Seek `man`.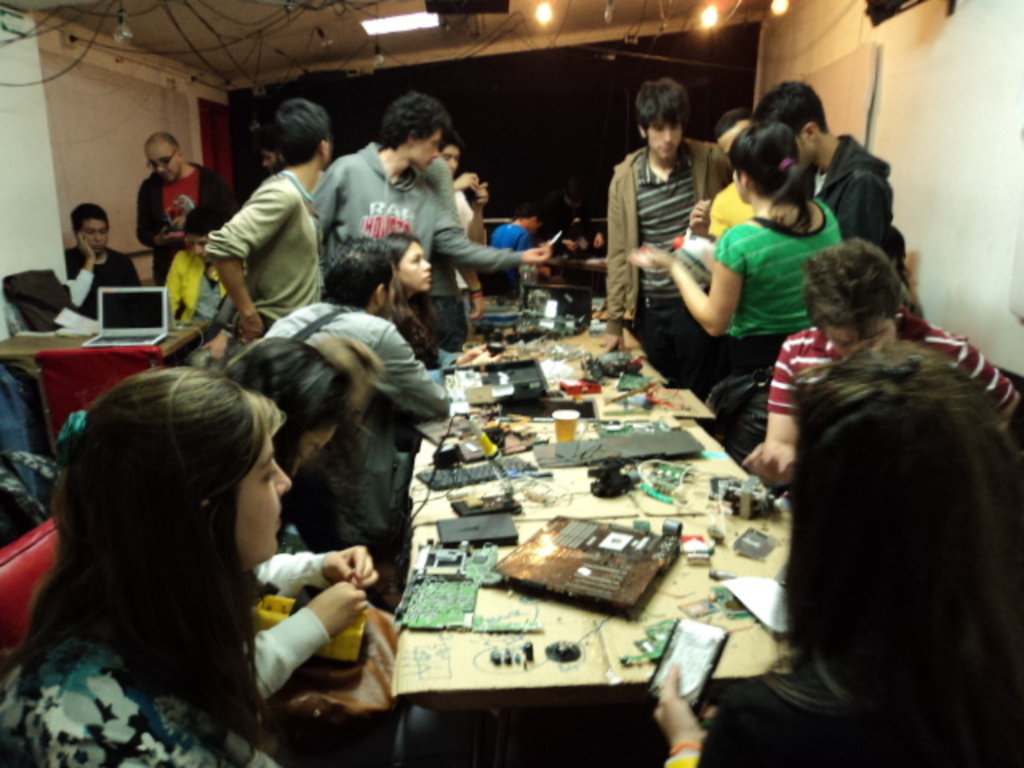
[746, 238, 1022, 488].
